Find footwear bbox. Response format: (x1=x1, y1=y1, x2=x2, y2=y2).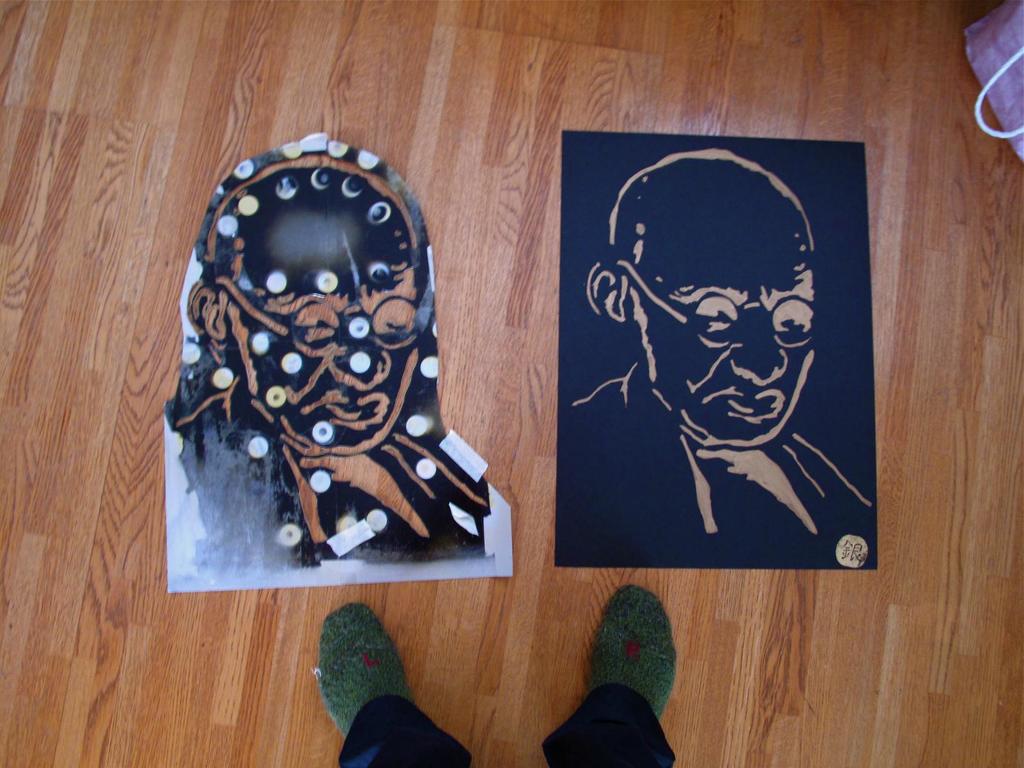
(x1=586, y1=588, x2=680, y2=723).
